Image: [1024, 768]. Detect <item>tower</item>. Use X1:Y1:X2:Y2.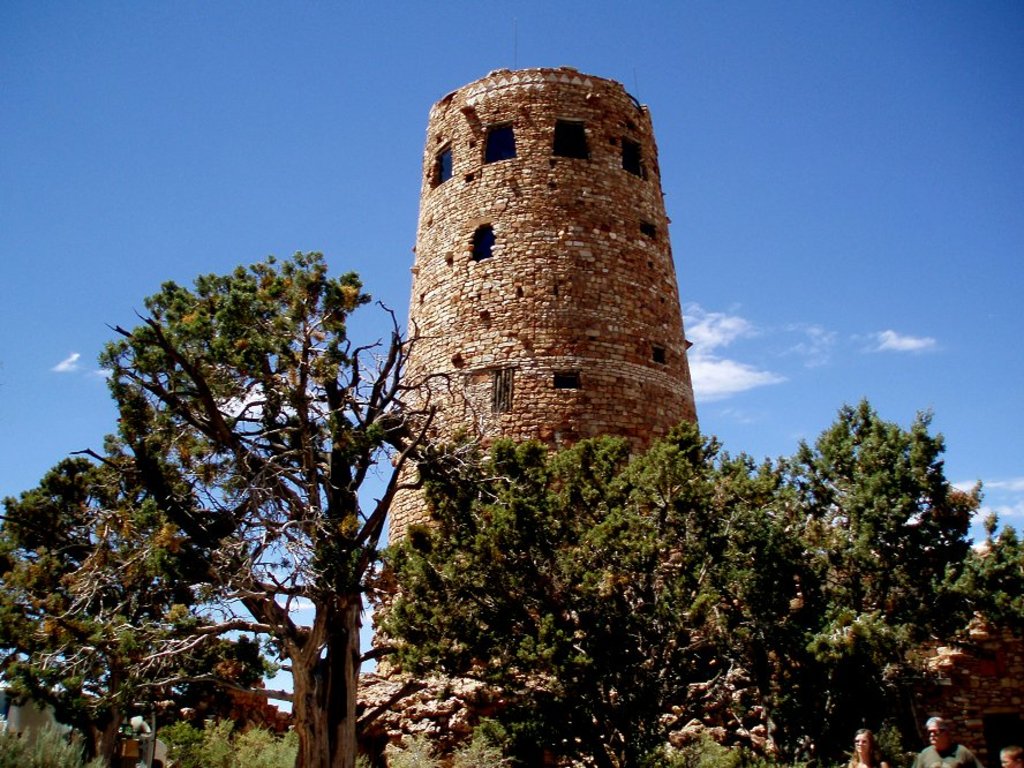
357:31:743:767.
